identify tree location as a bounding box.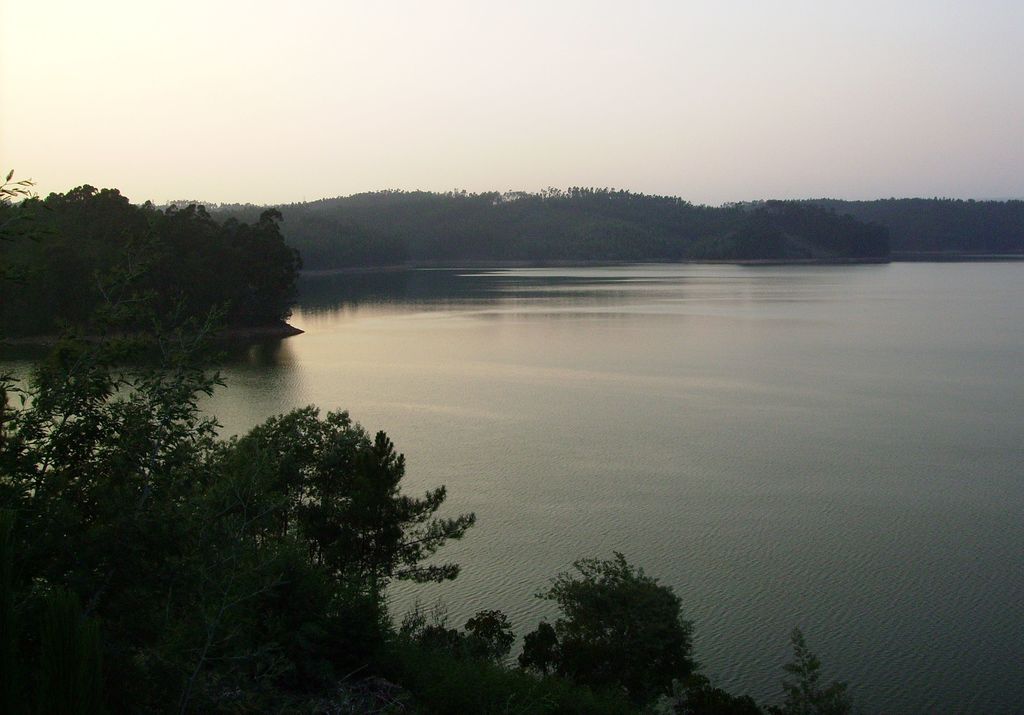
532:544:698:690.
